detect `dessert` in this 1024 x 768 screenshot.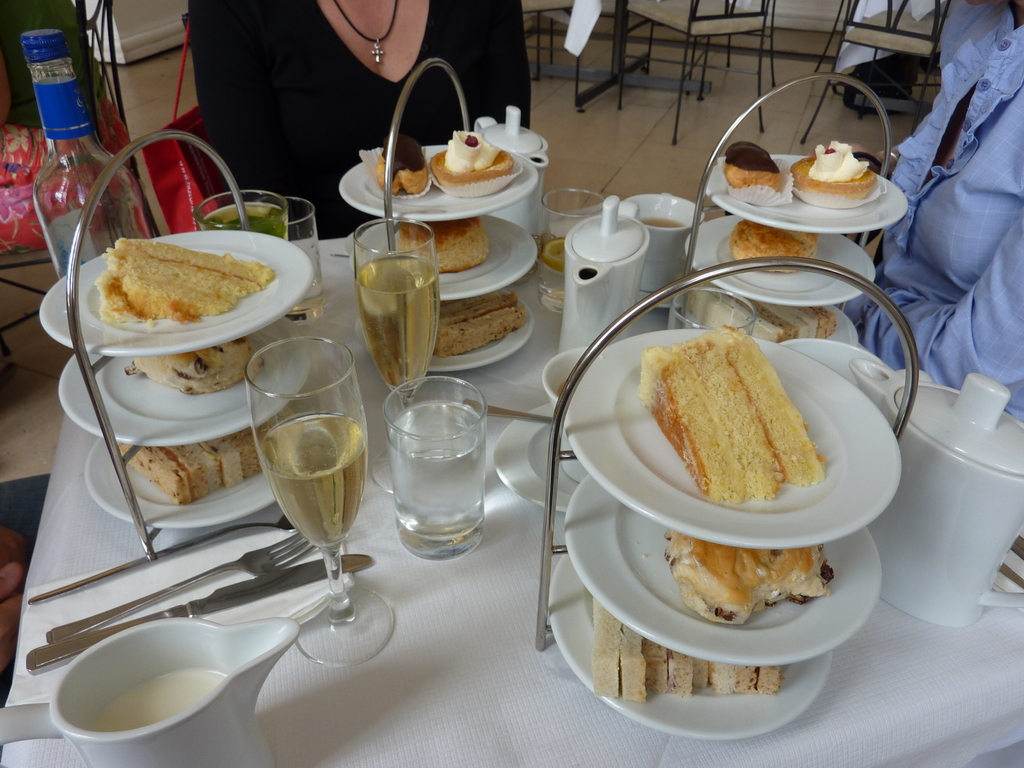
Detection: left=123, top=331, right=260, bottom=397.
